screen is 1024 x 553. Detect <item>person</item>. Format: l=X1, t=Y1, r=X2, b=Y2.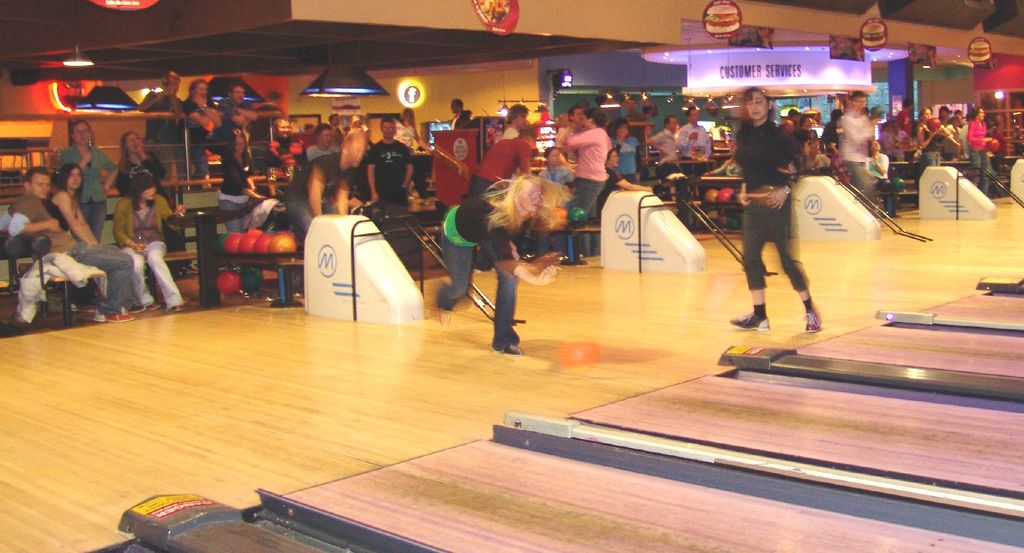
l=497, t=100, r=525, b=144.
